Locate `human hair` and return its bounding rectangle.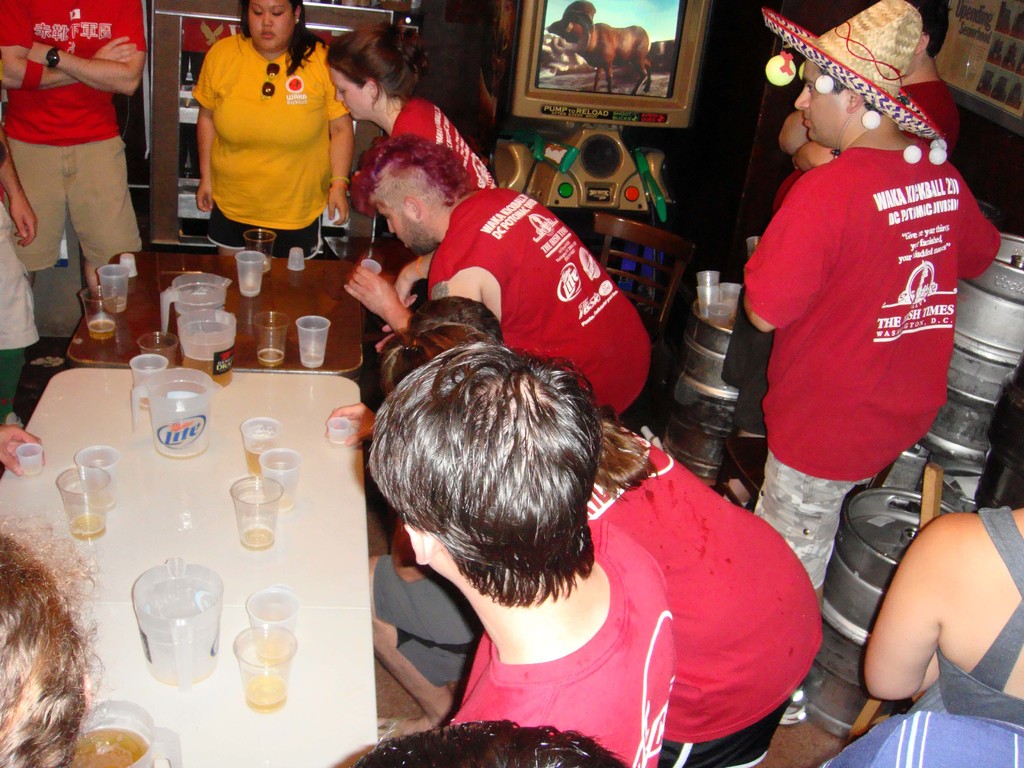
locate(819, 66, 885, 119).
